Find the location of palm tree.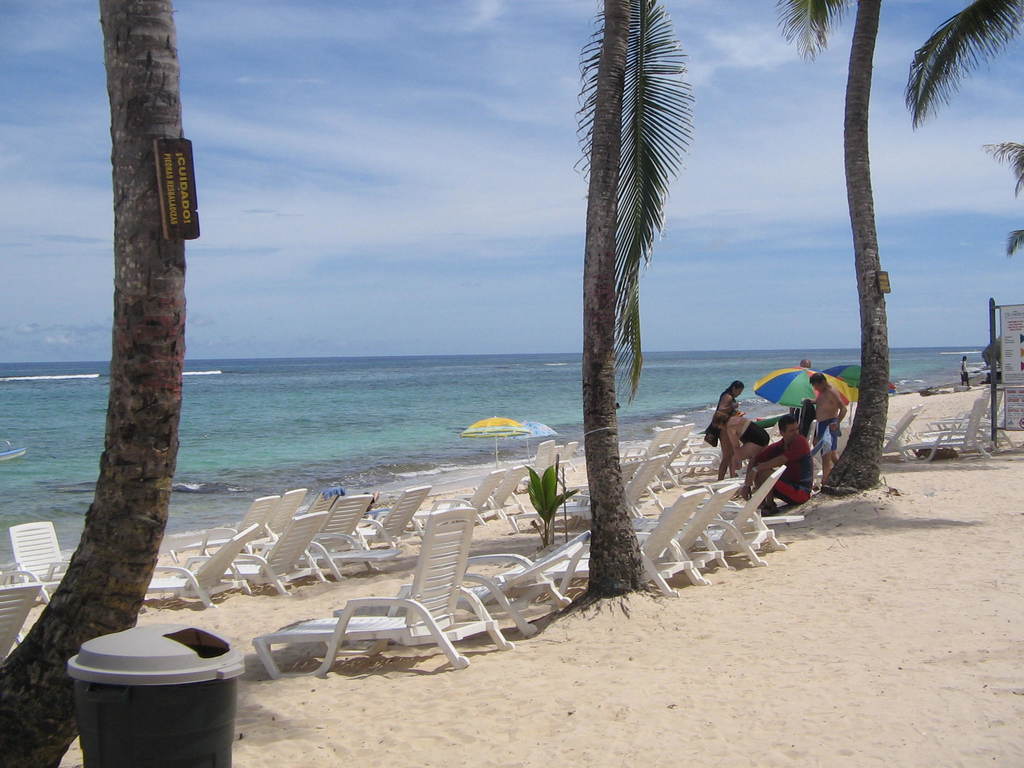
Location: 782/0/993/494.
